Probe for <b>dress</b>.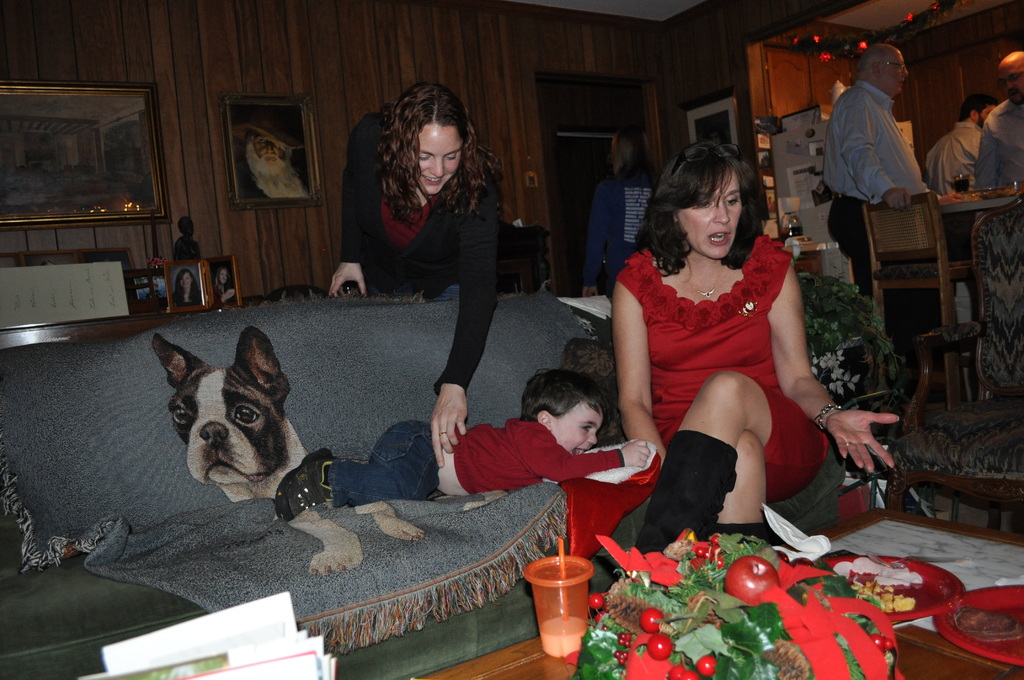
Probe result: x1=614, y1=232, x2=831, y2=503.
